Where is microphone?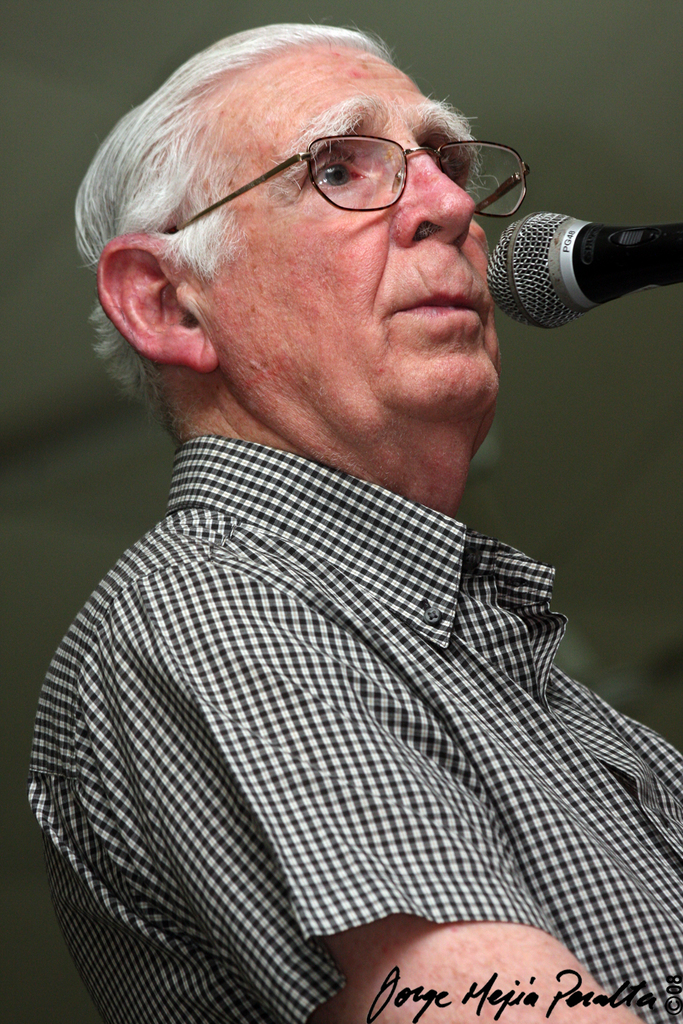
485,207,682,324.
